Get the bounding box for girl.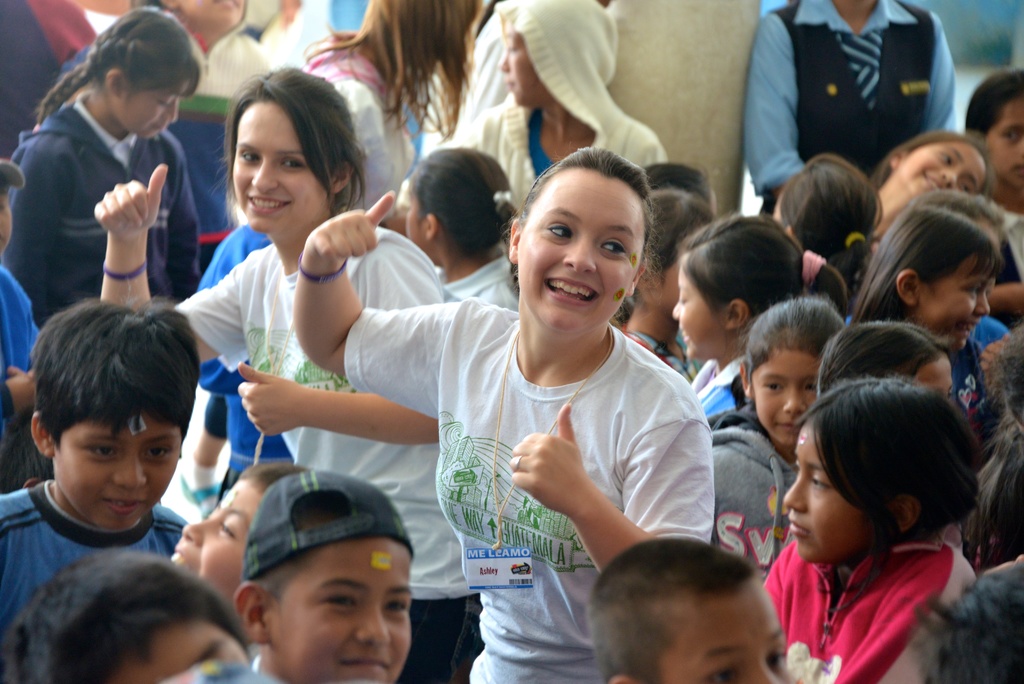
(1,4,200,330).
